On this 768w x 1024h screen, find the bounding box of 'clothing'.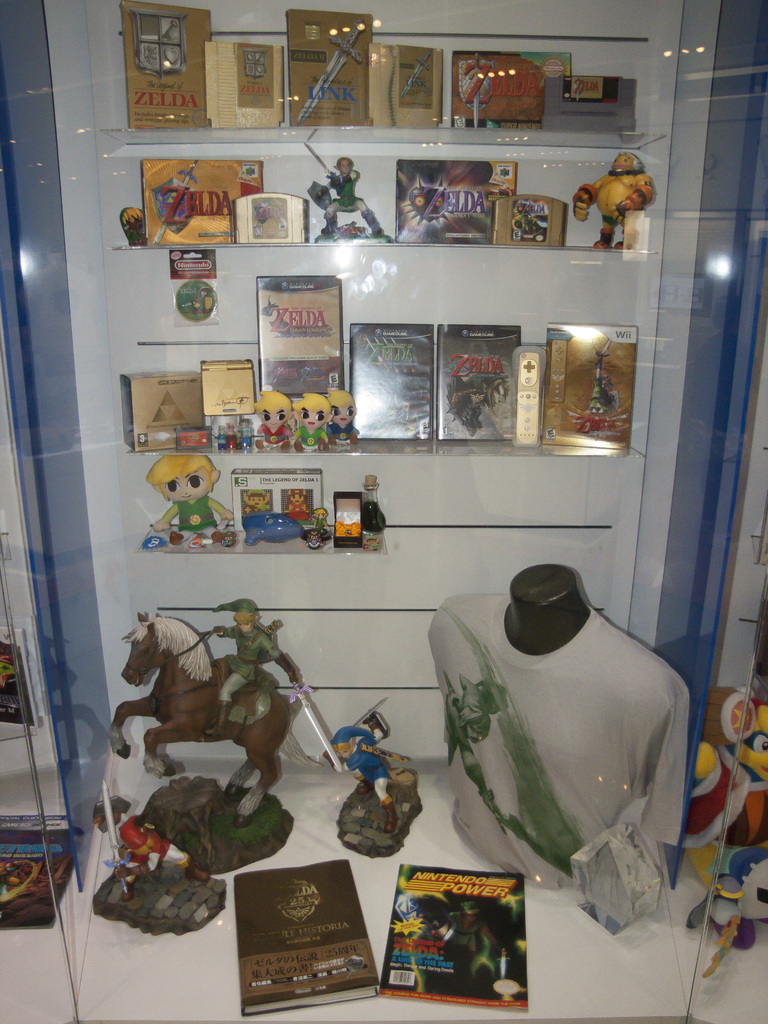
Bounding box: [x1=321, y1=161, x2=366, y2=216].
